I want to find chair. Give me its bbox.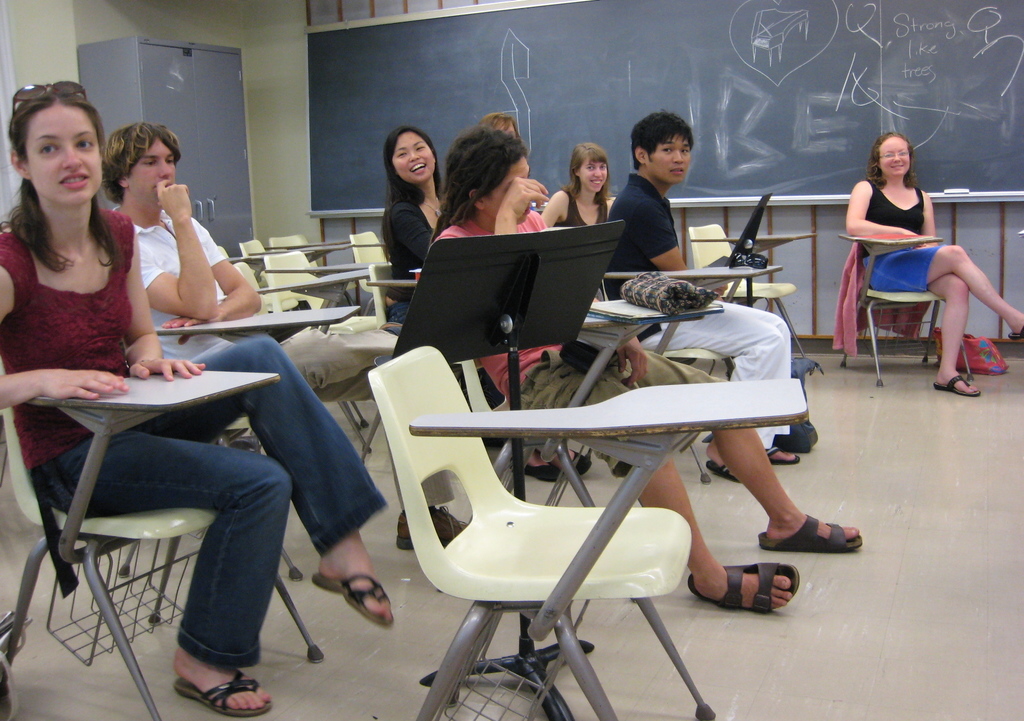
(683, 219, 819, 392).
